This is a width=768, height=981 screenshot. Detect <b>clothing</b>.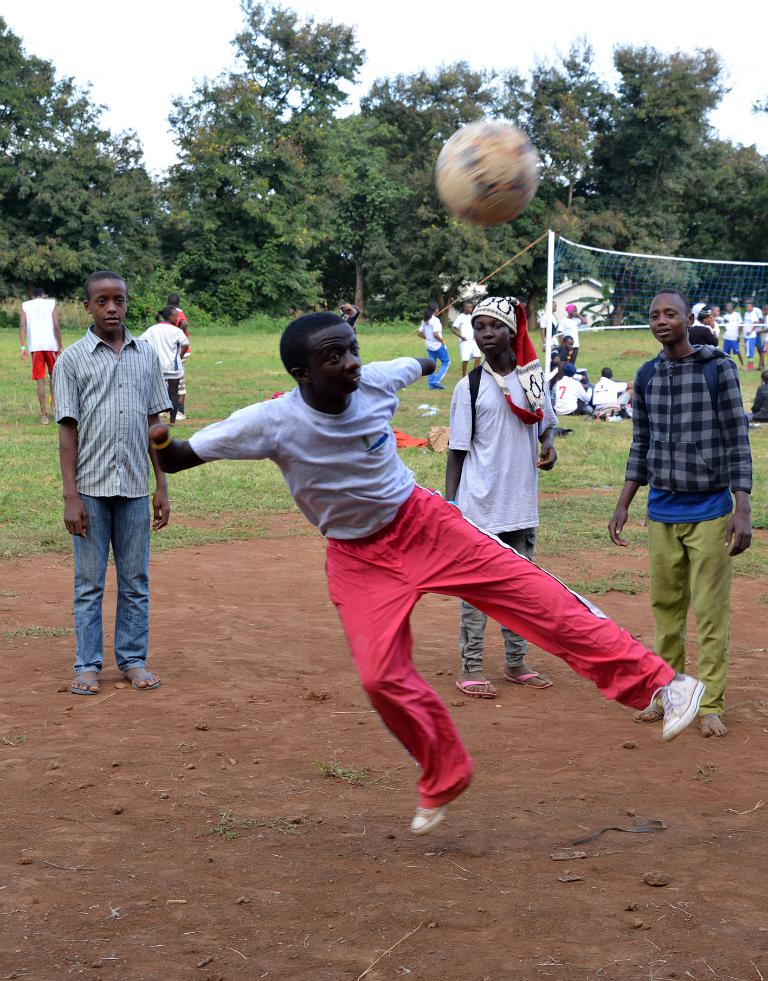
[left=16, top=303, right=69, bottom=395].
